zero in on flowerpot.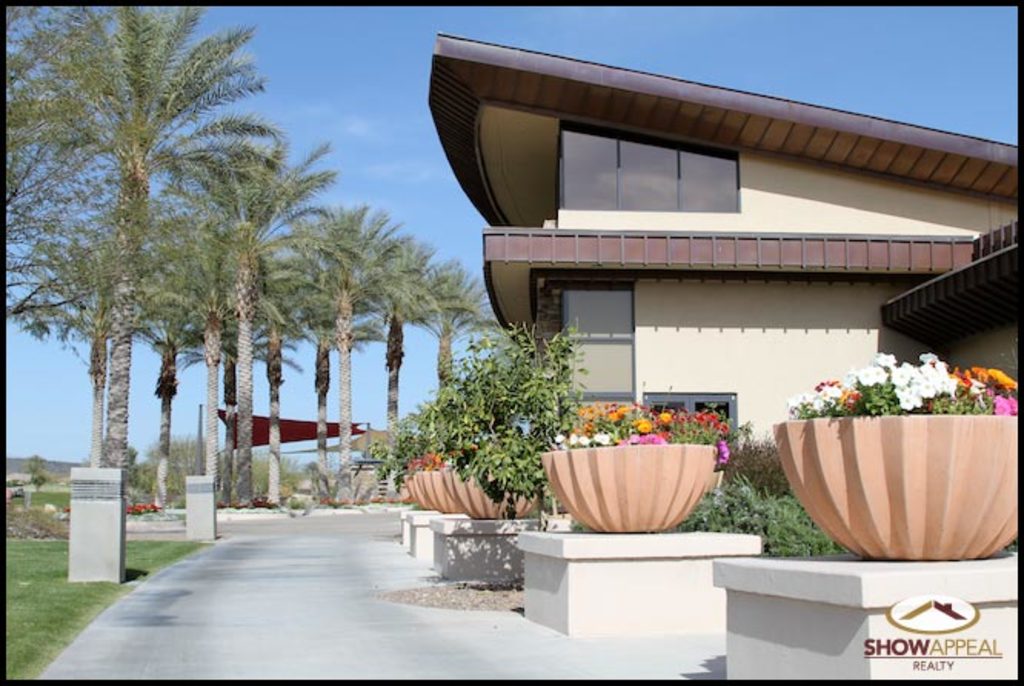
Zeroed in: rect(444, 465, 543, 524).
